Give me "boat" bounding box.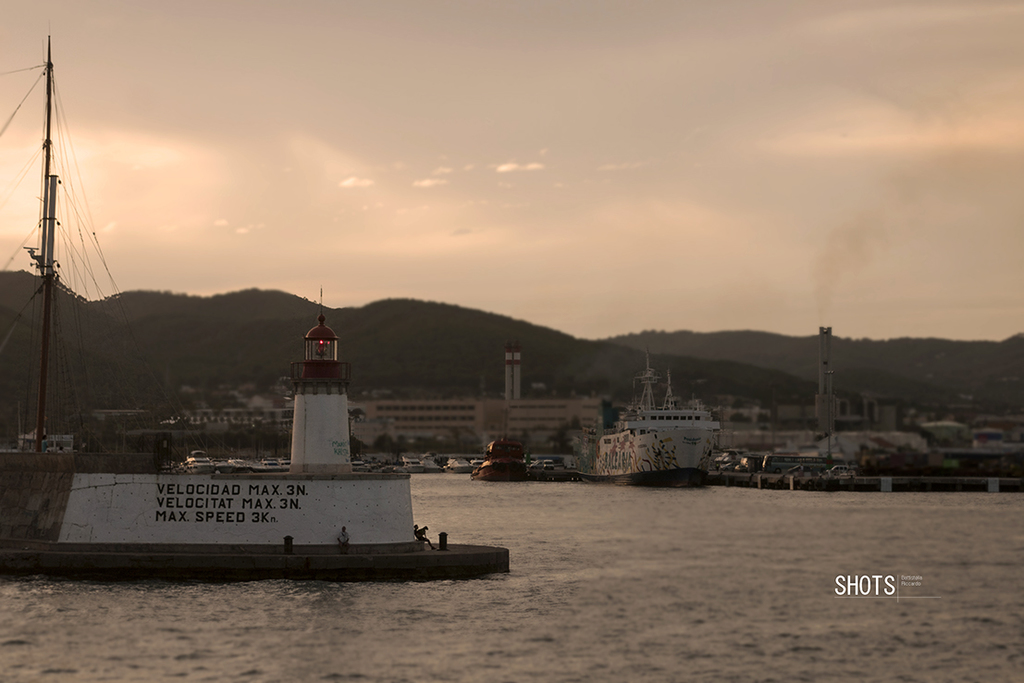
pyautogui.locateOnScreen(567, 346, 723, 486).
